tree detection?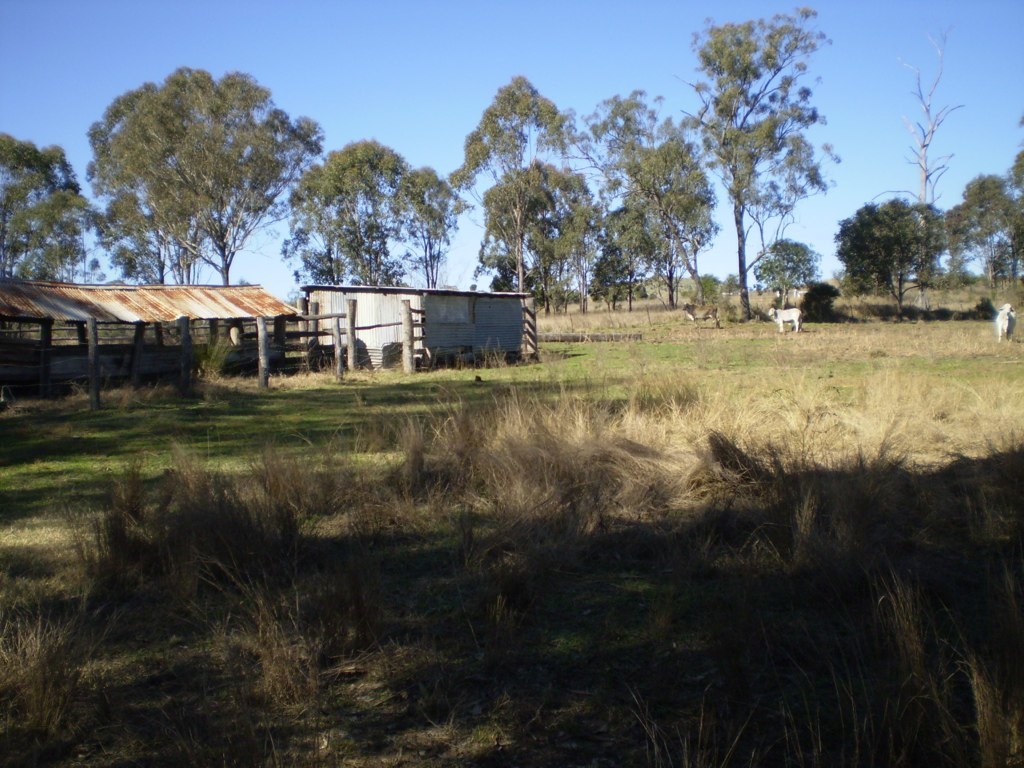
rect(616, 143, 716, 313)
